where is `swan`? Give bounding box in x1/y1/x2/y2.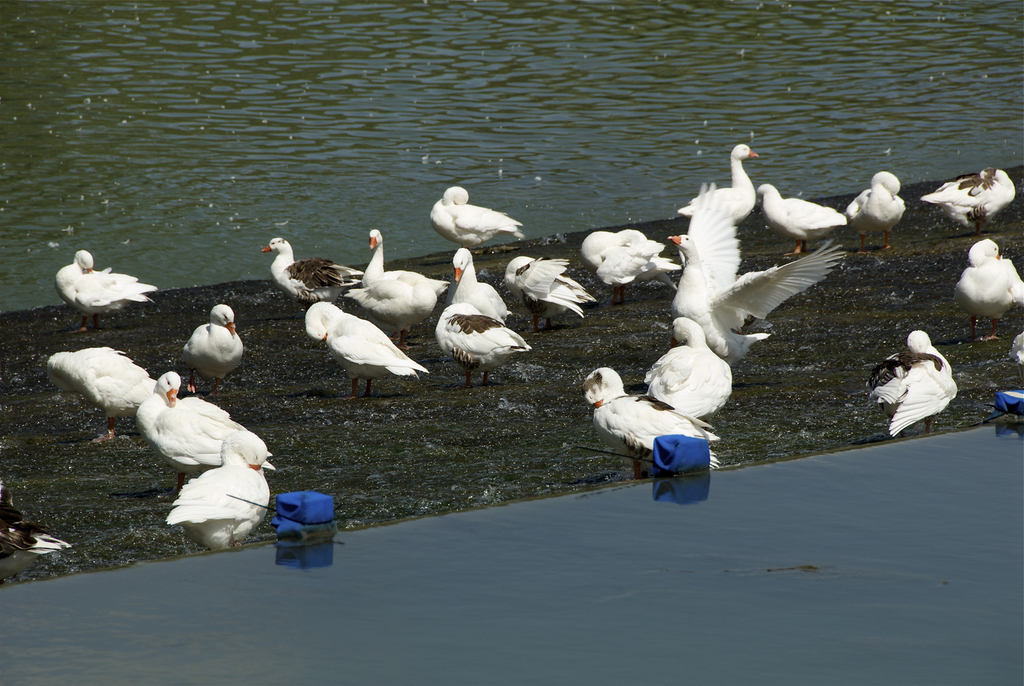
954/240/1023/341.
